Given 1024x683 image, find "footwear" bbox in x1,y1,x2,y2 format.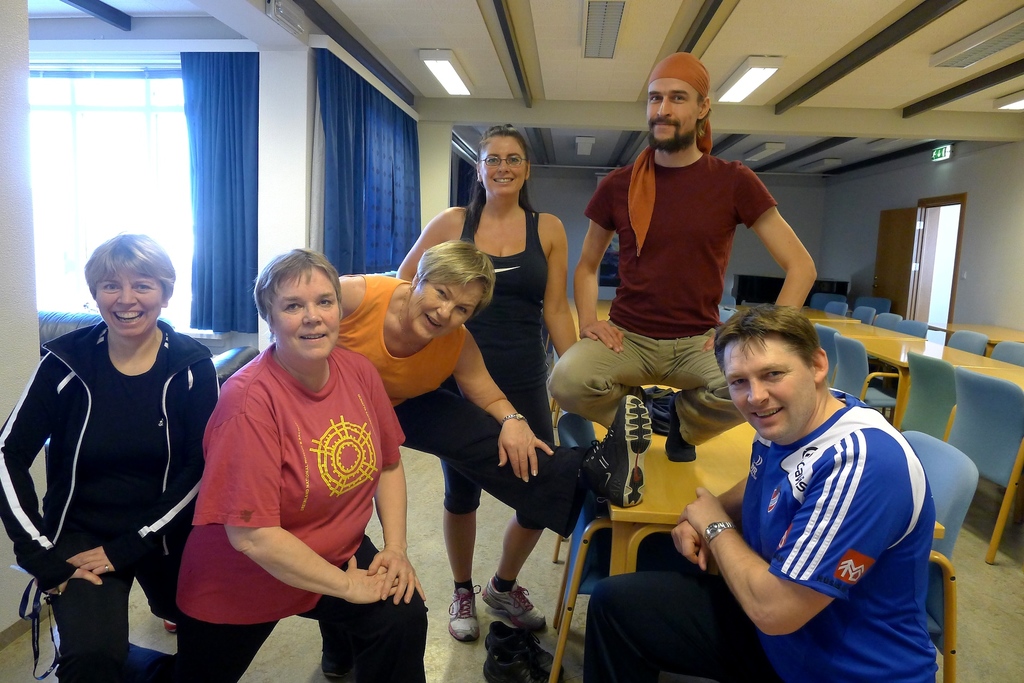
161,621,178,636.
